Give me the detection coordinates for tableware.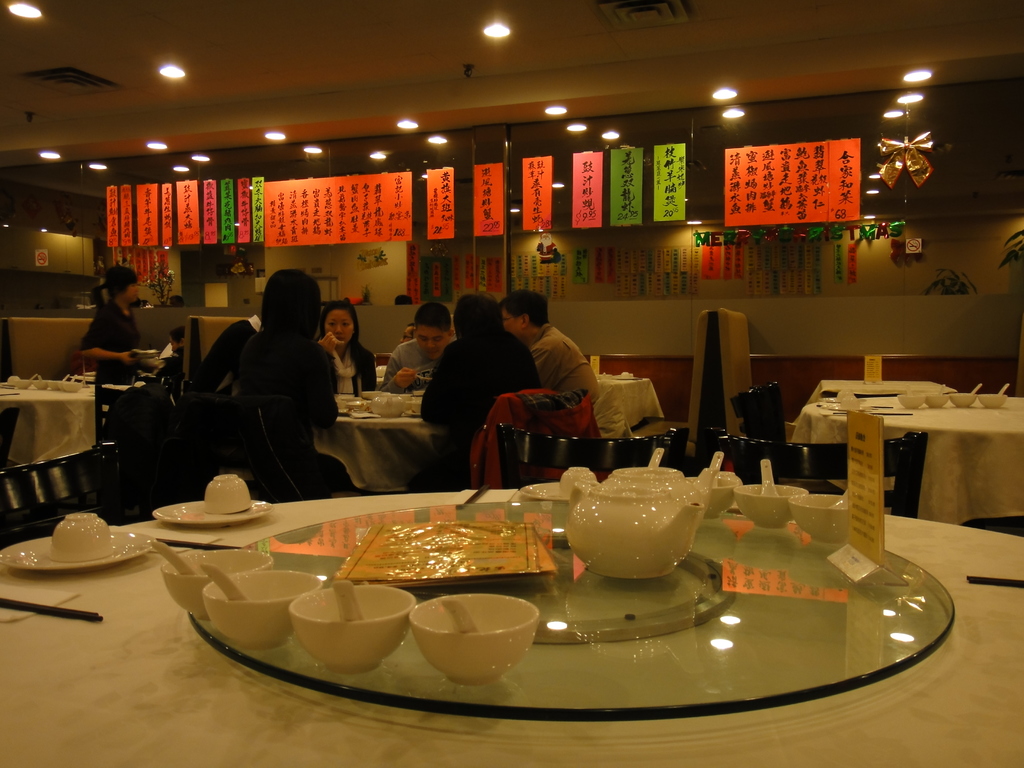
crop(152, 499, 273, 524).
